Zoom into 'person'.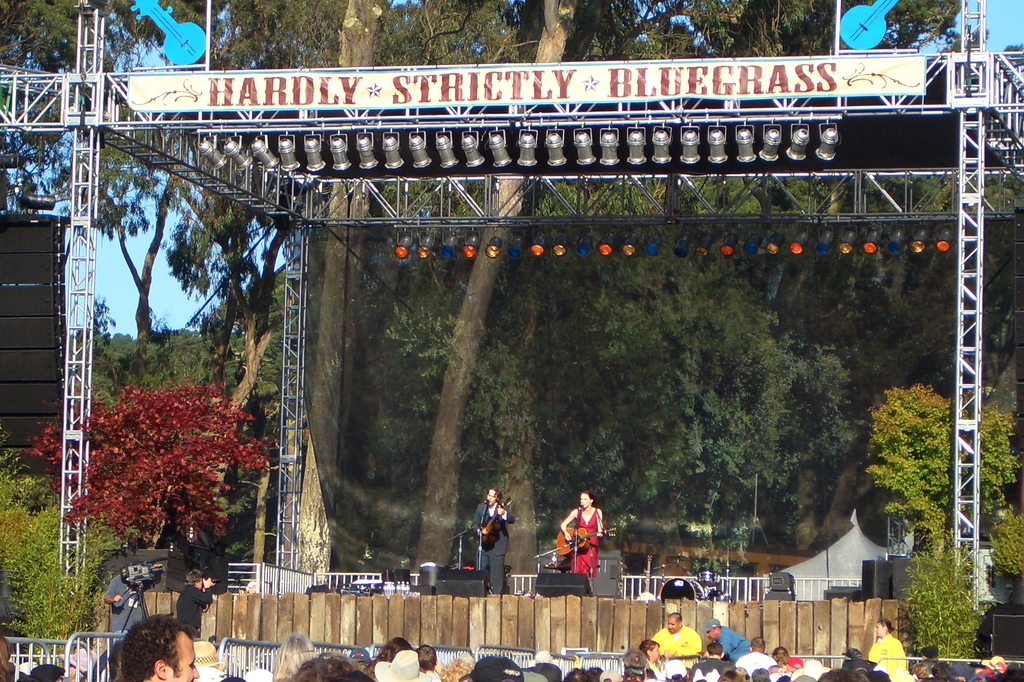
Zoom target: 563,489,606,578.
